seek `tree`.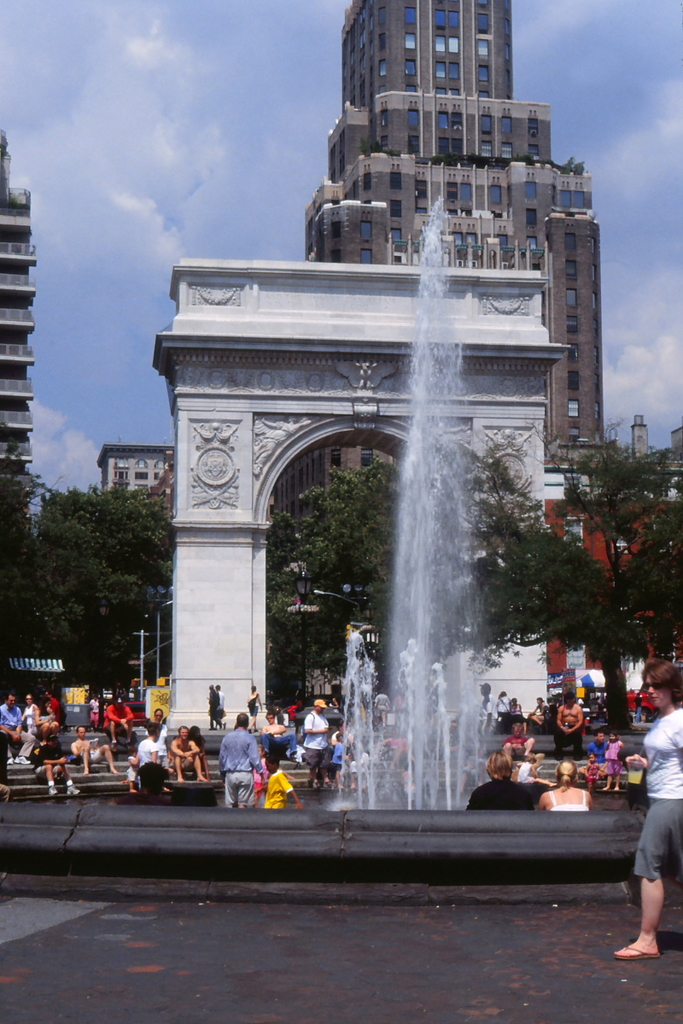
box(30, 457, 174, 695).
